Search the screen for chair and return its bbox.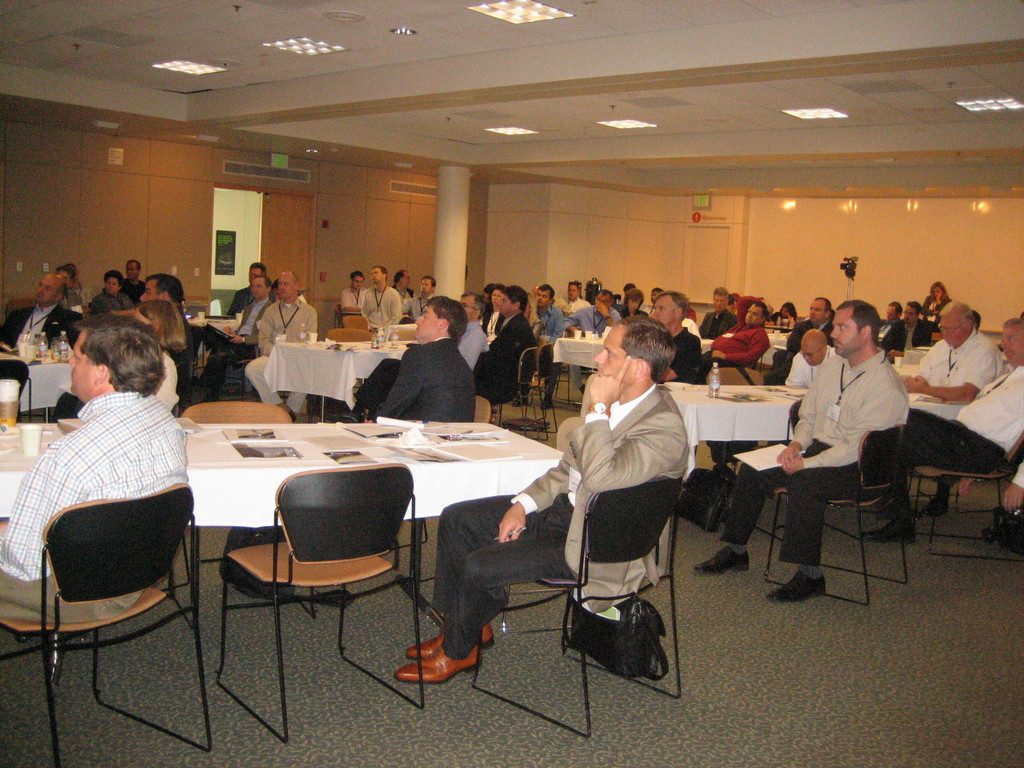
Found: [762,424,908,605].
